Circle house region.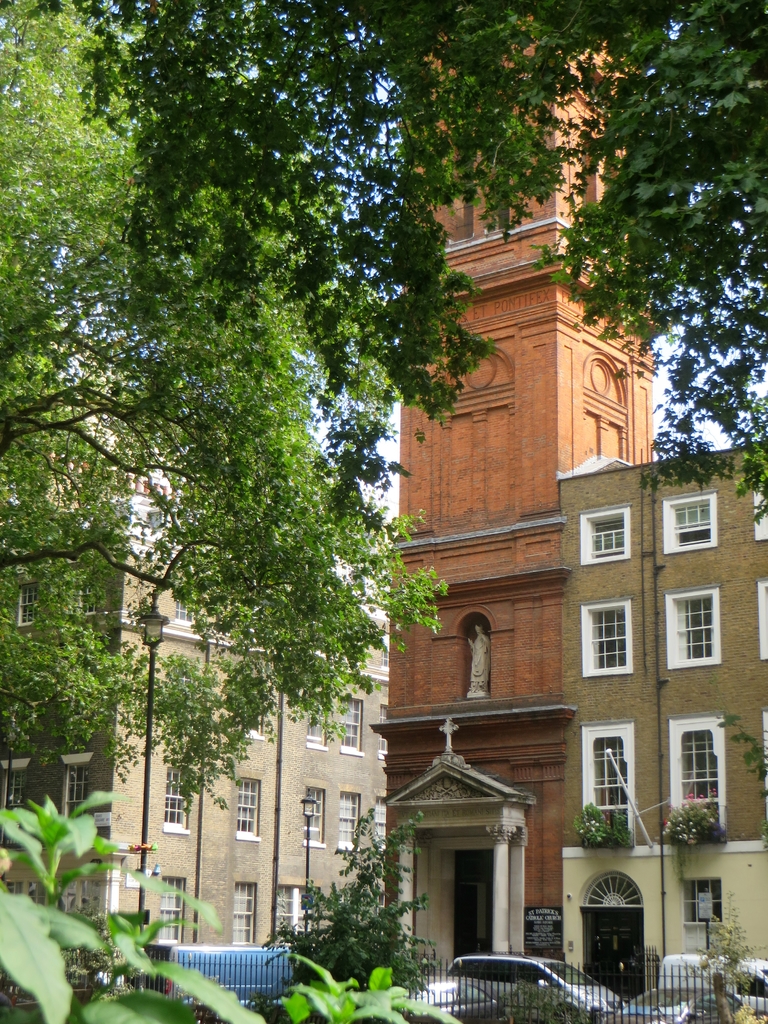
Region: left=371, top=24, right=666, bottom=981.
